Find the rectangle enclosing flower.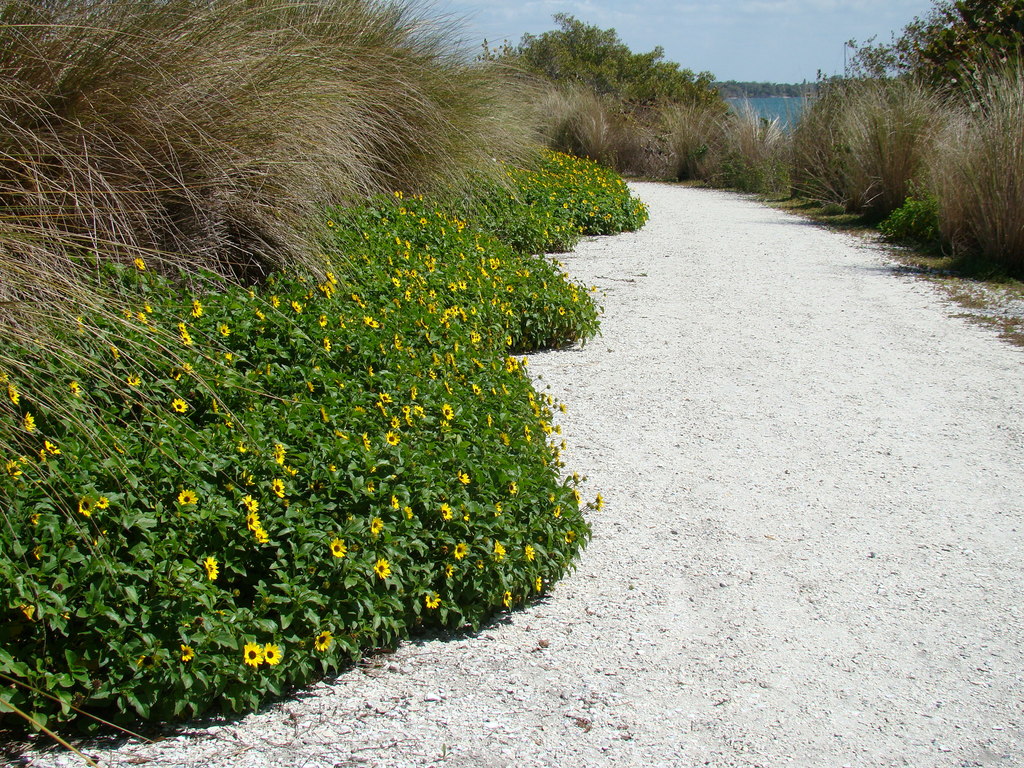
box=[242, 634, 278, 675].
